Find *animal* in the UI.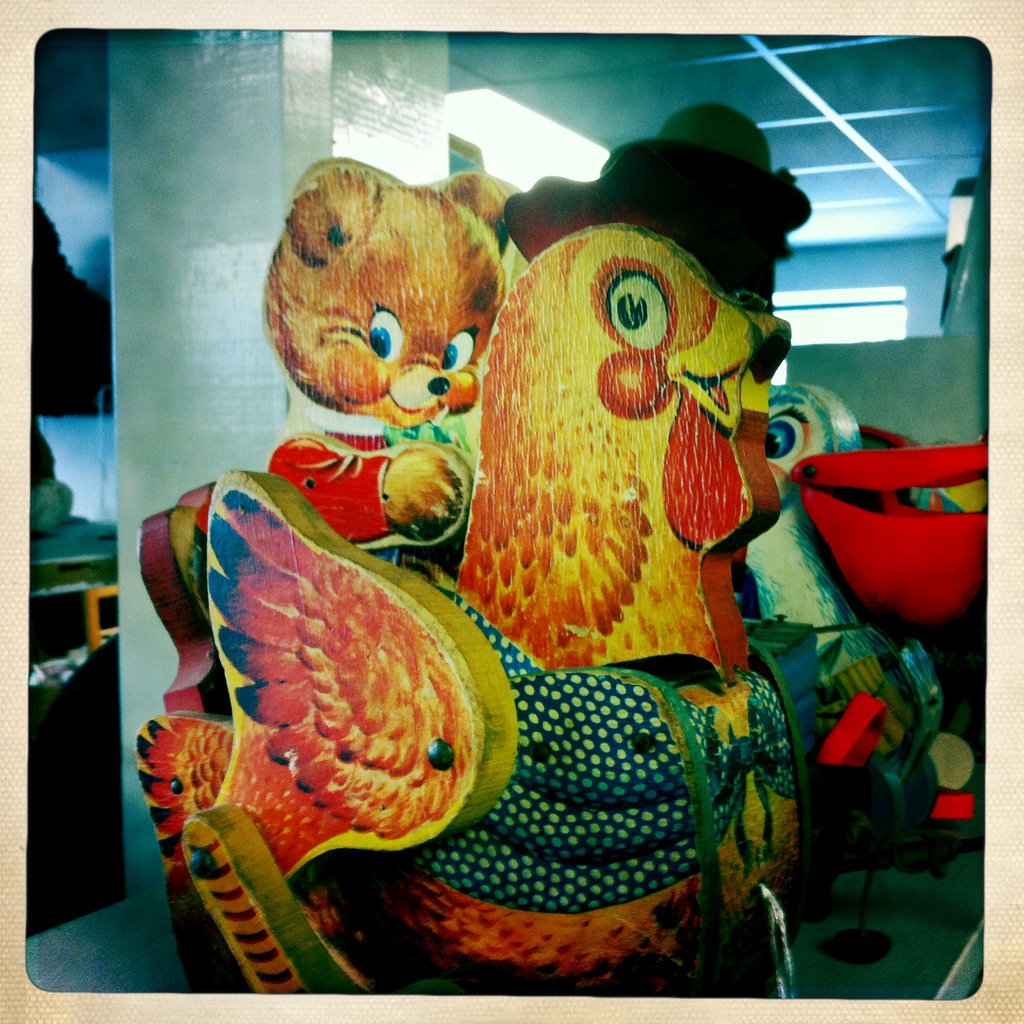
UI element at [left=266, top=162, right=528, bottom=589].
